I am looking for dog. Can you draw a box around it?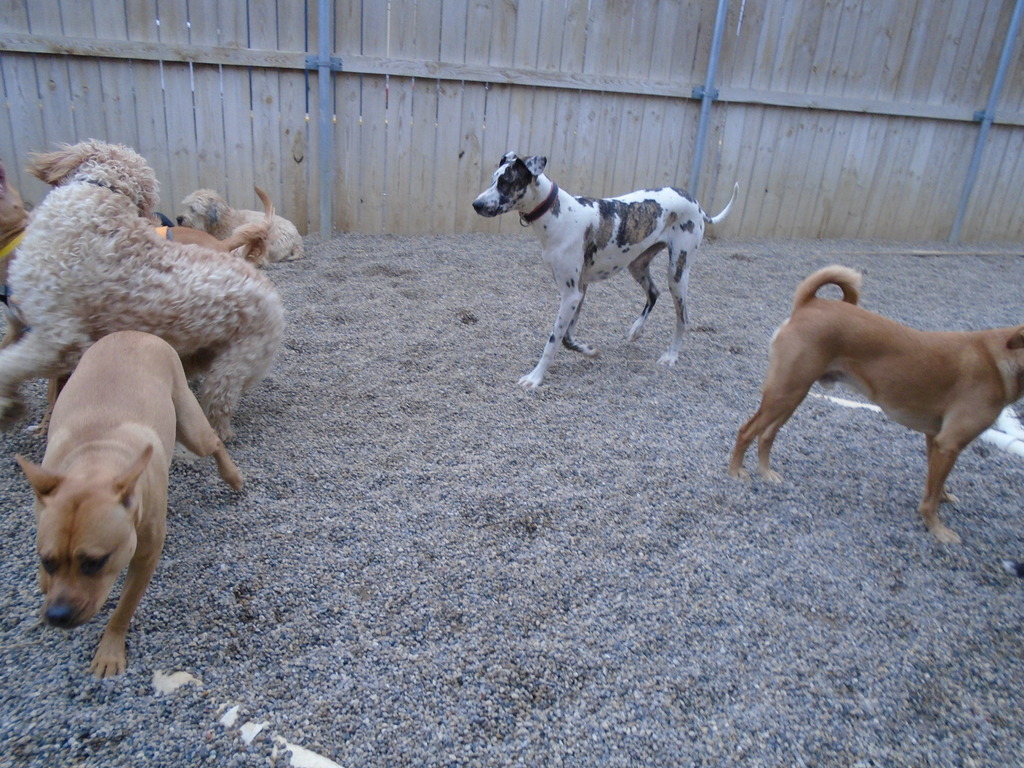
Sure, the bounding box is <box>0,138,282,445</box>.
